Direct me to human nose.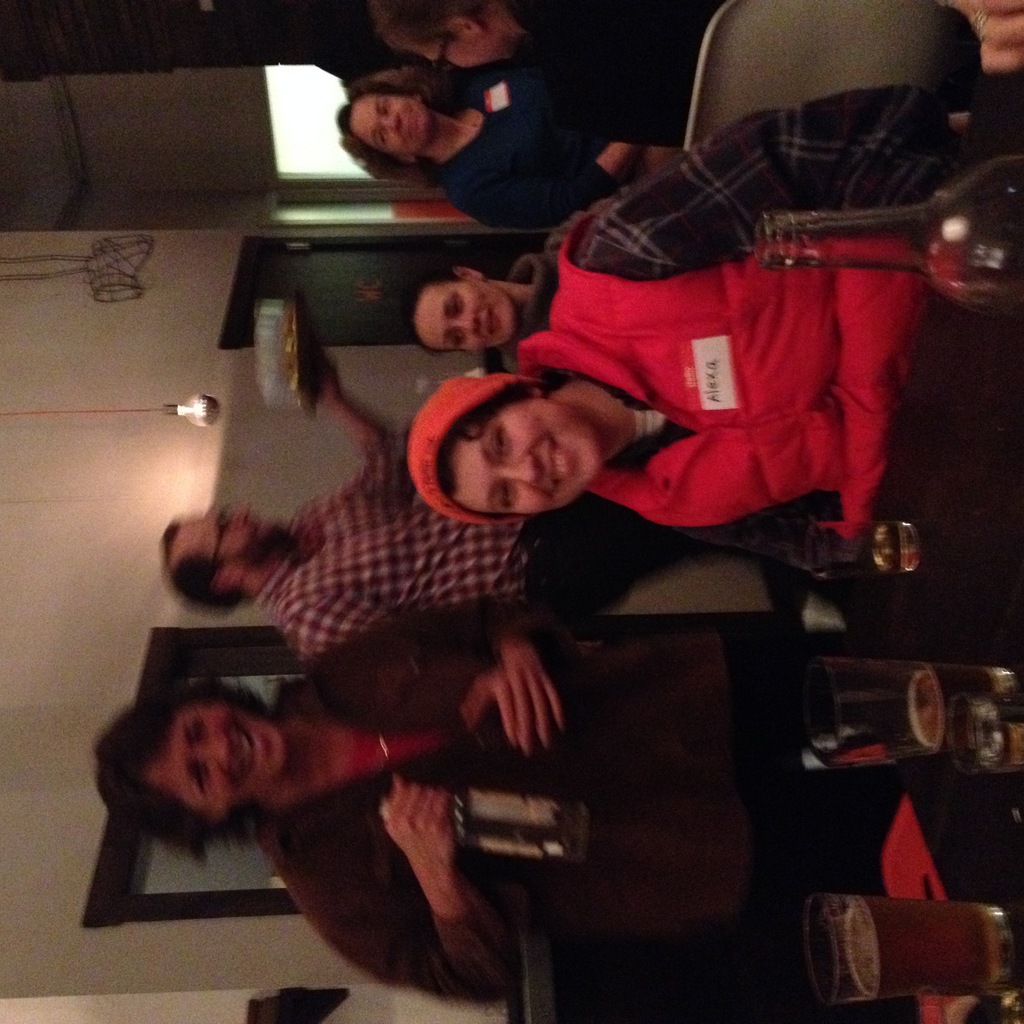
Direction: {"x1": 455, "y1": 316, "x2": 480, "y2": 337}.
